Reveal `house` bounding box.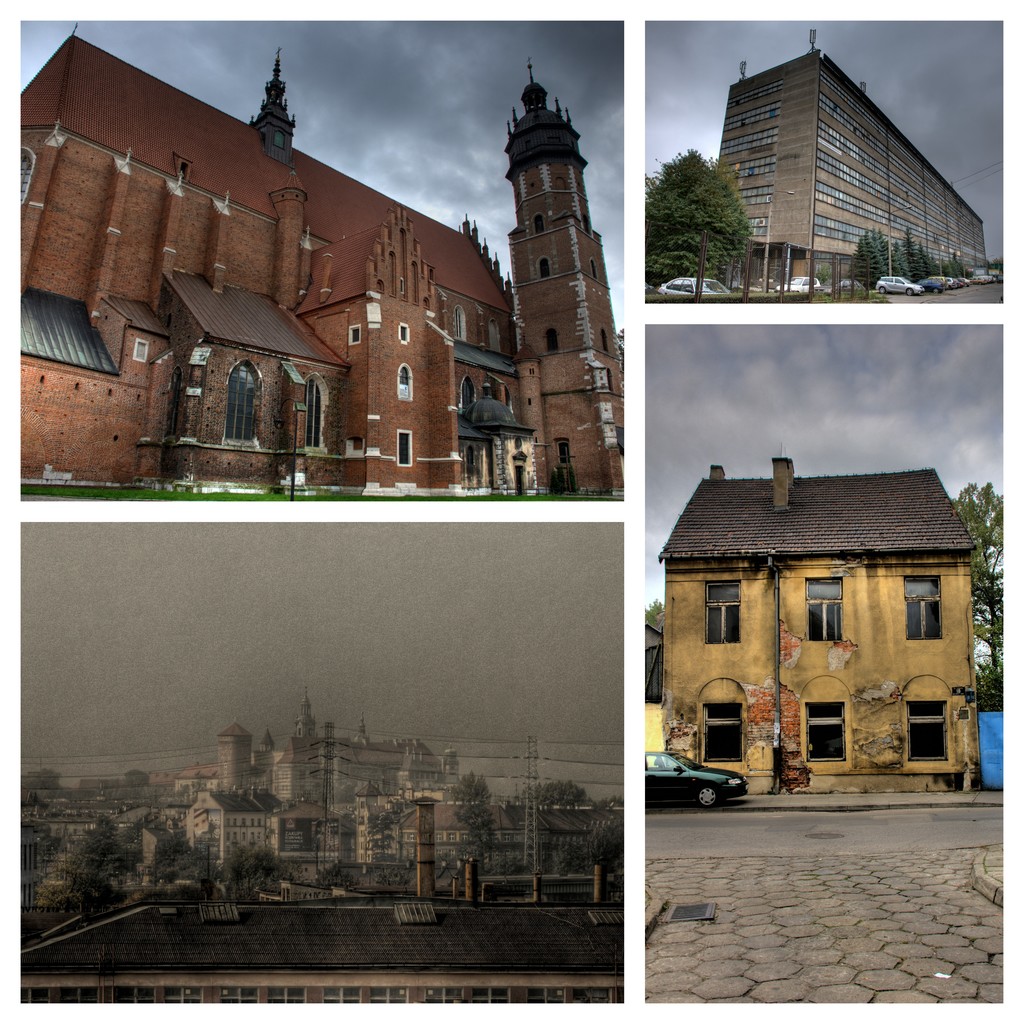
Revealed: <region>653, 448, 1014, 797</region>.
